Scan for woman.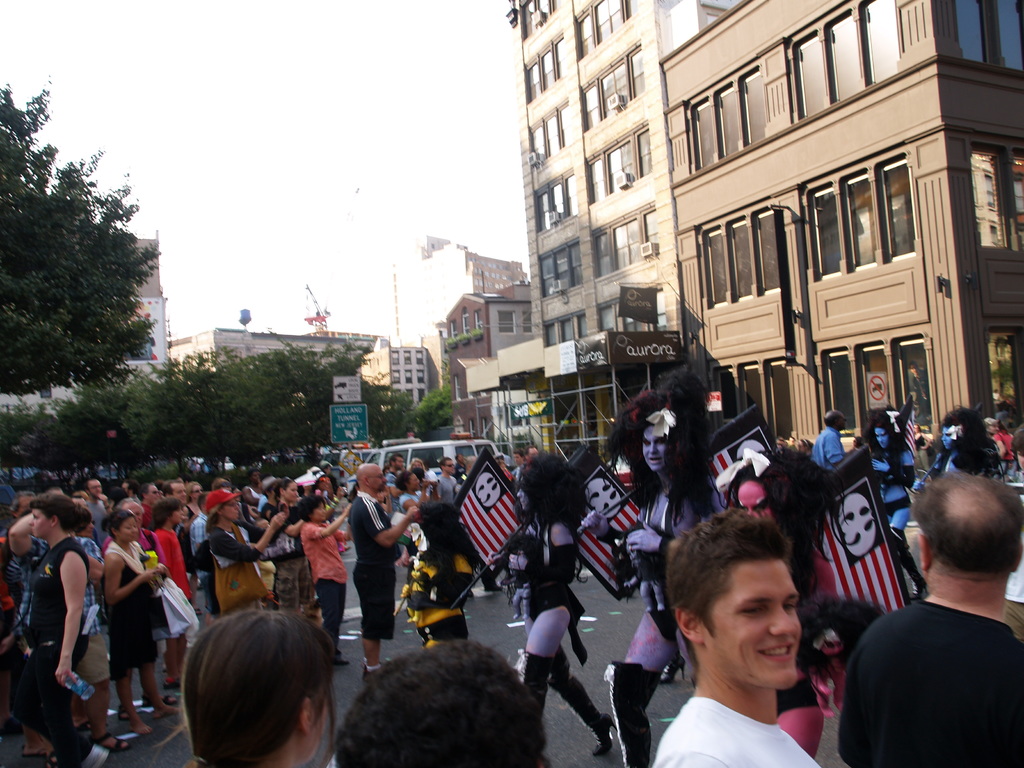
Scan result: [x1=863, y1=413, x2=925, y2=599].
